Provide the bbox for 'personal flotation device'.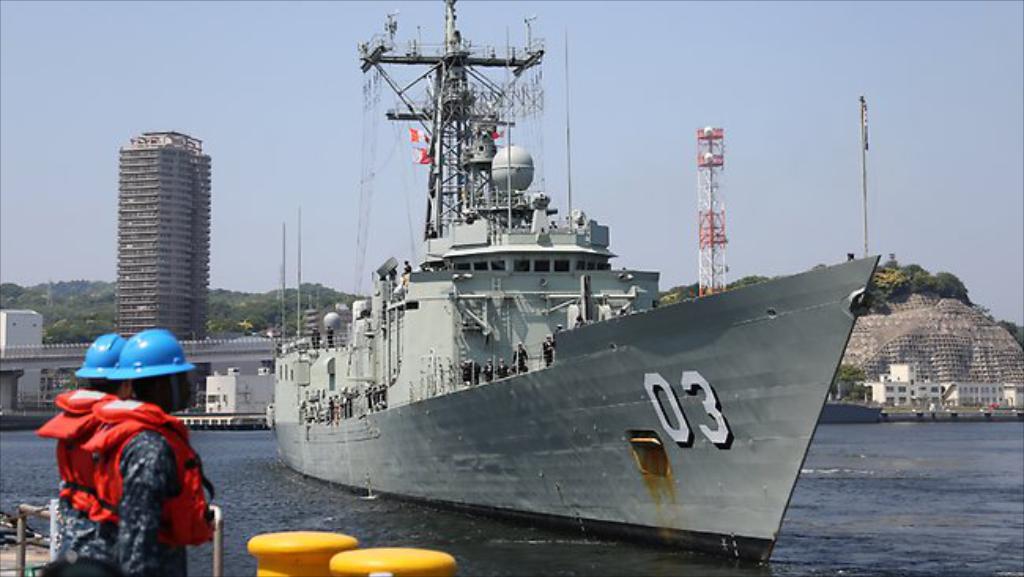
box(33, 388, 110, 520).
